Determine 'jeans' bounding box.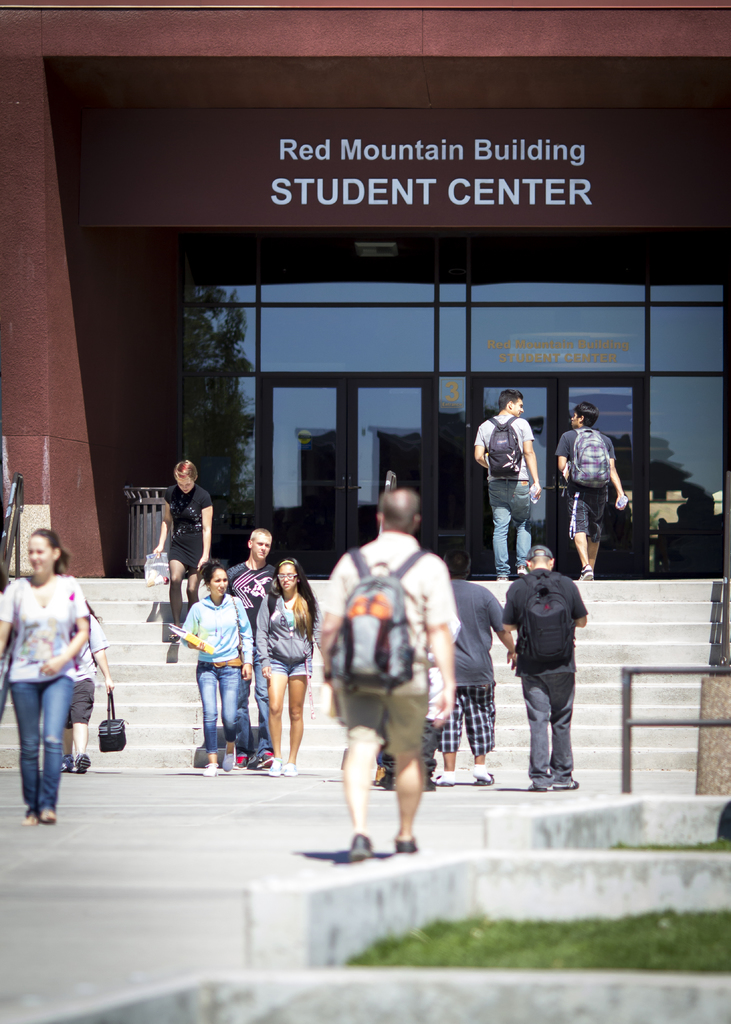
Determined: Rect(244, 641, 273, 762).
